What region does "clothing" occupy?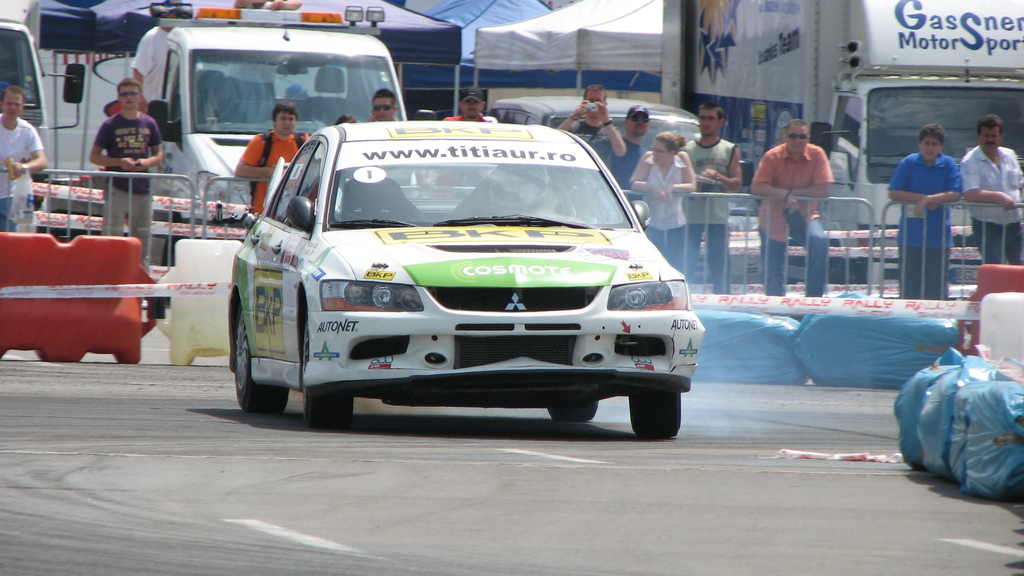
589,132,648,195.
